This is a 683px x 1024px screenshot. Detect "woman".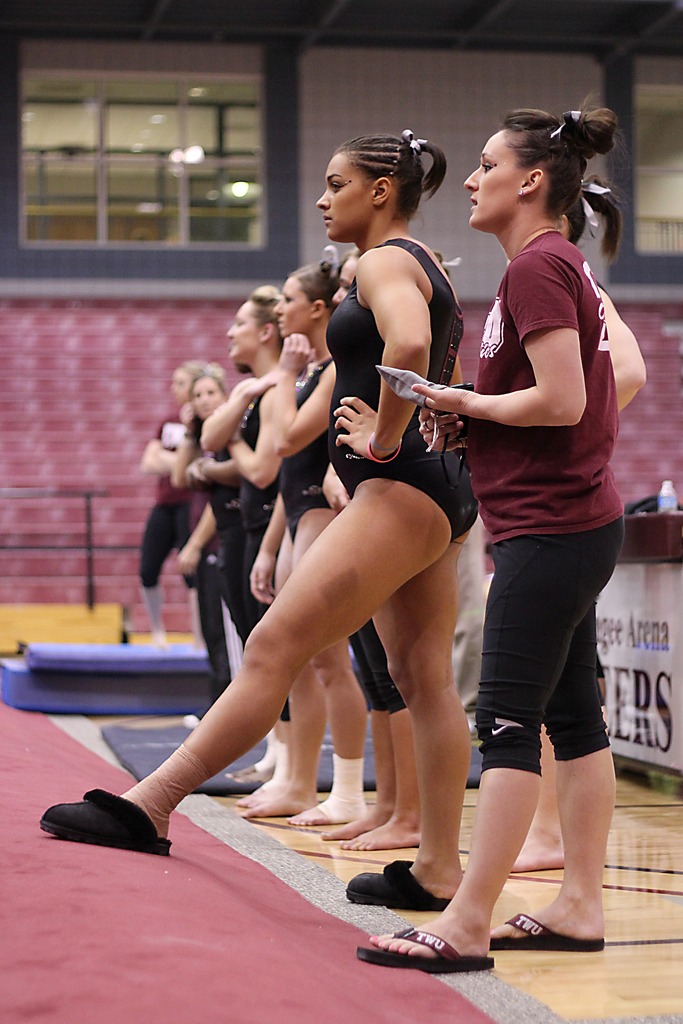
detection(245, 261, 370, 833).
